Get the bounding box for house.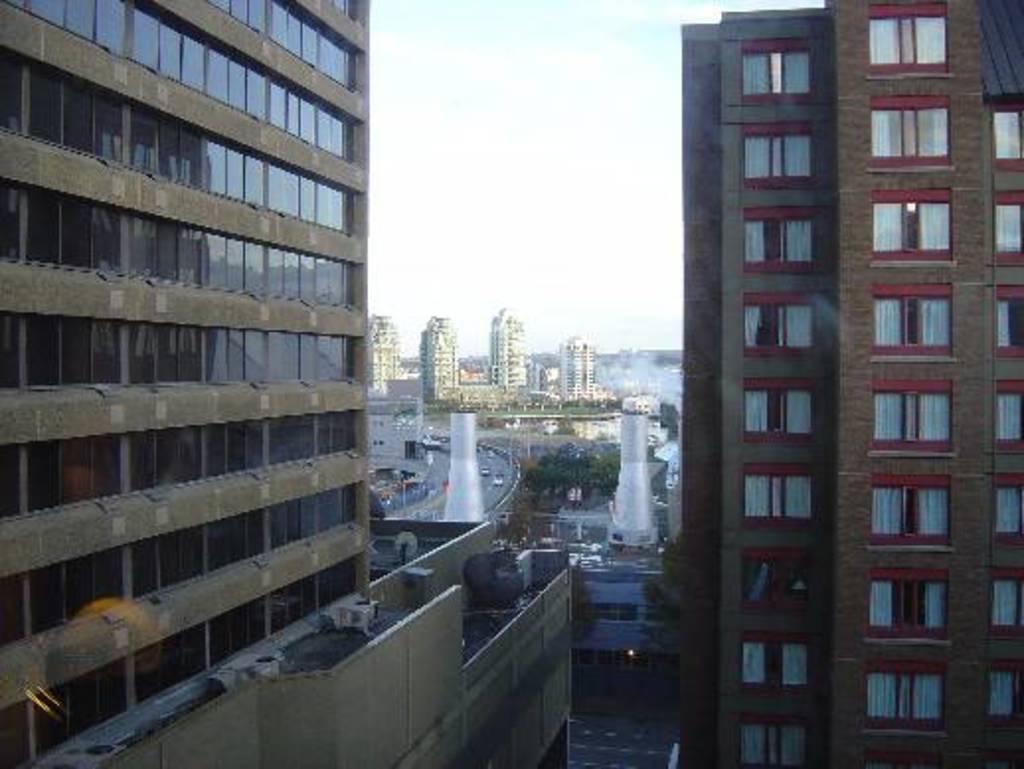
[563,336,591,399].
